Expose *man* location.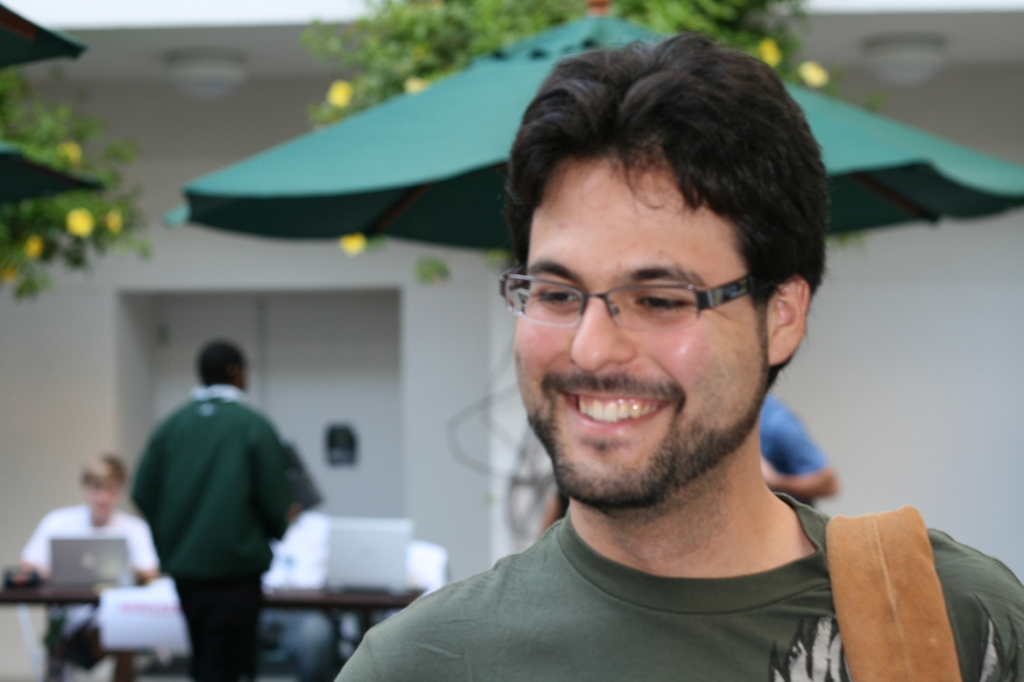
Exposed at (14,451,164,681).
